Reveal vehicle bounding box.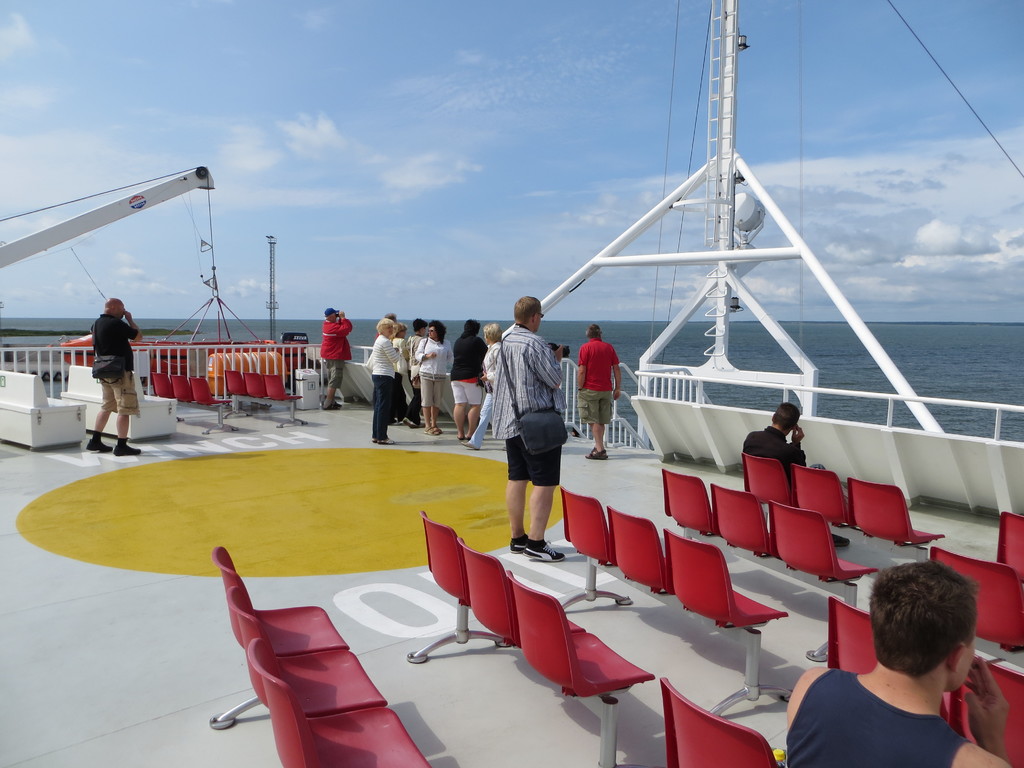
Revealed: bbox(0, 0, 1023, 767).
